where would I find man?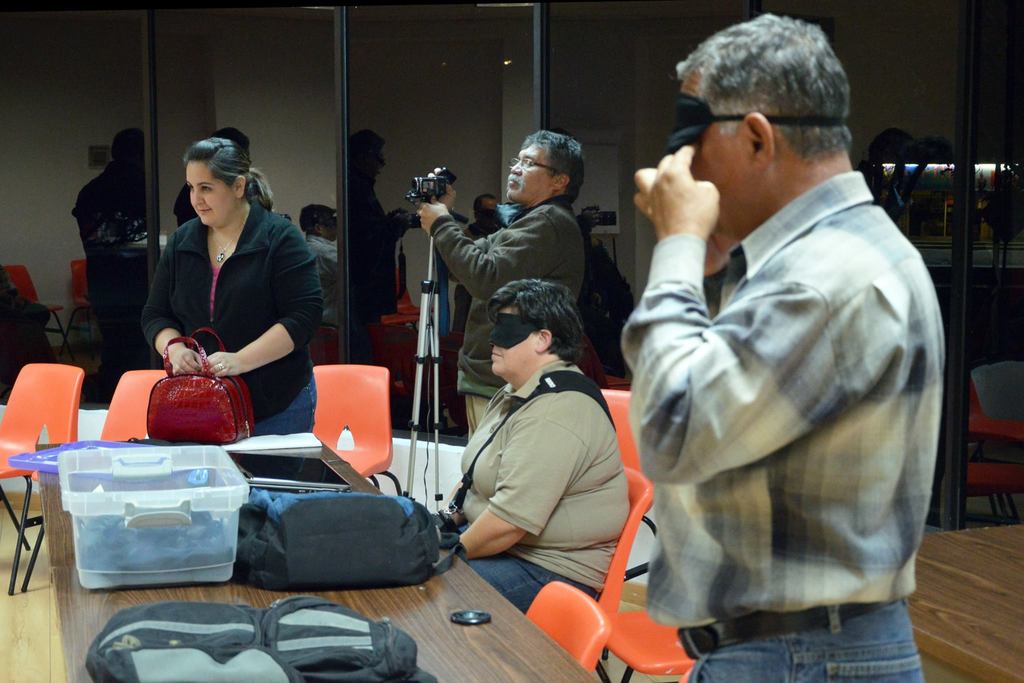
At [868,127,912,172].
